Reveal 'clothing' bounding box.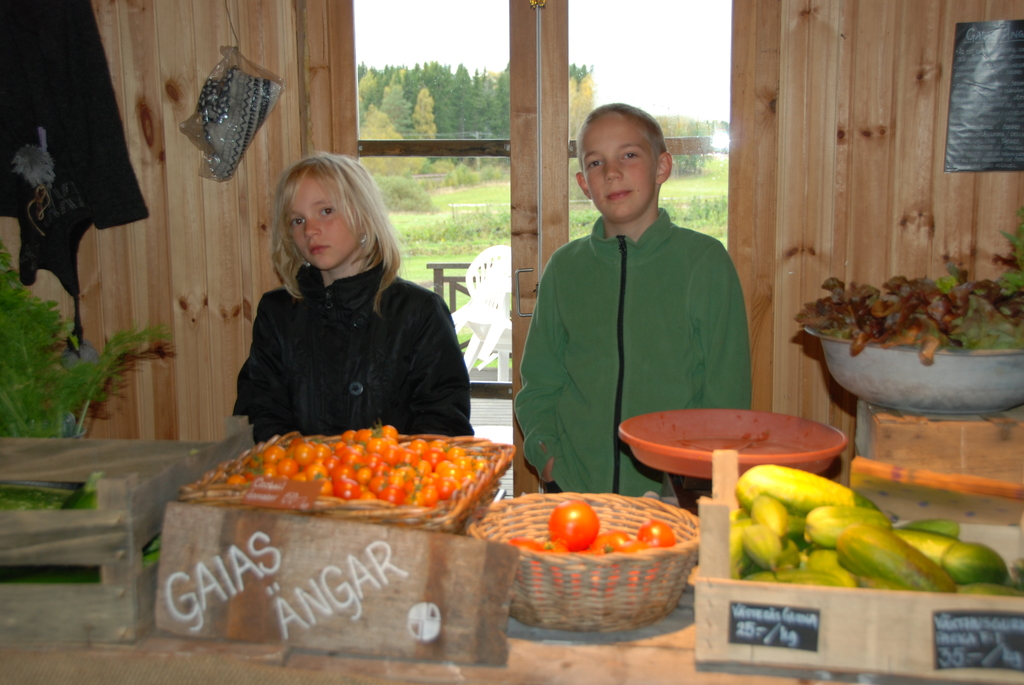
Revealed: <bbox>228, 260, 473, 448</bbox>.
